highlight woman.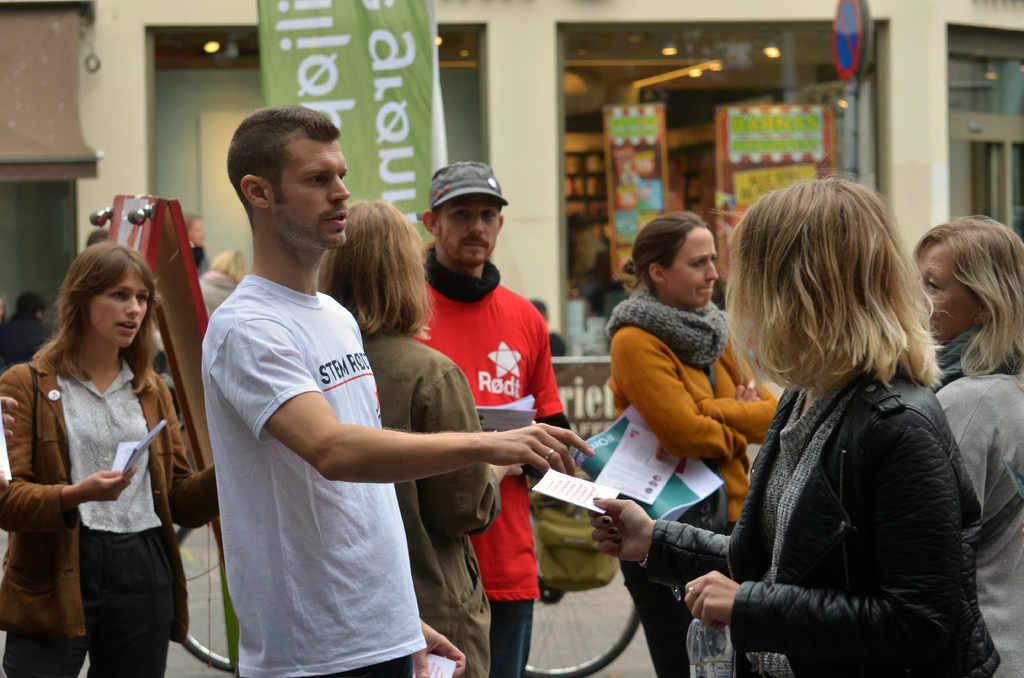
Highlighted region: (910,211,1023,677).
